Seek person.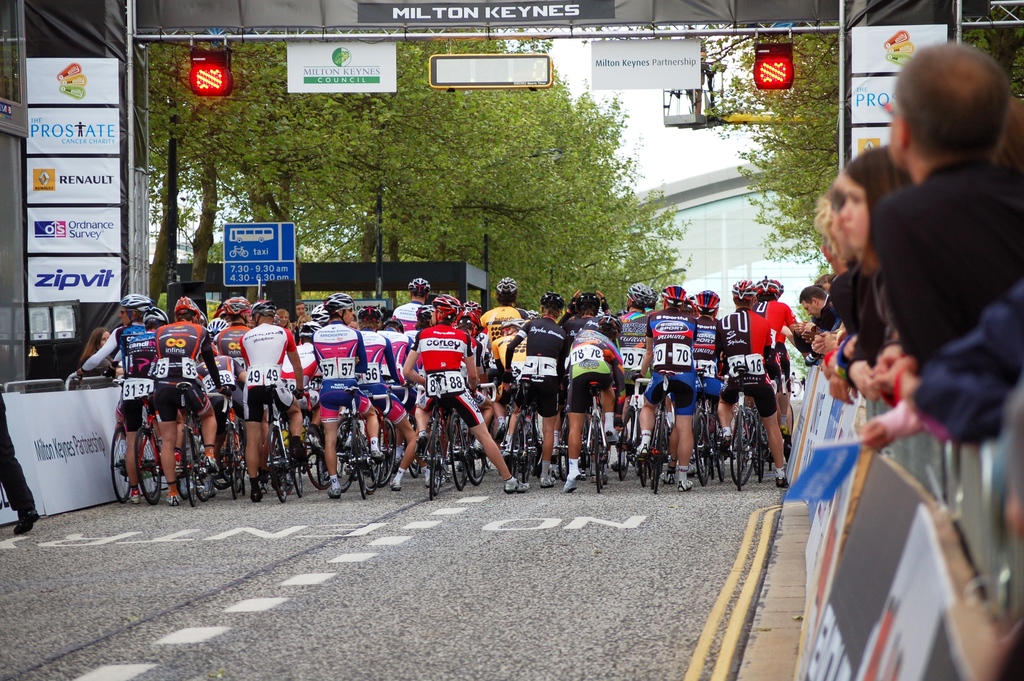
x1=710 y1=279 x2=790 y2=490.
